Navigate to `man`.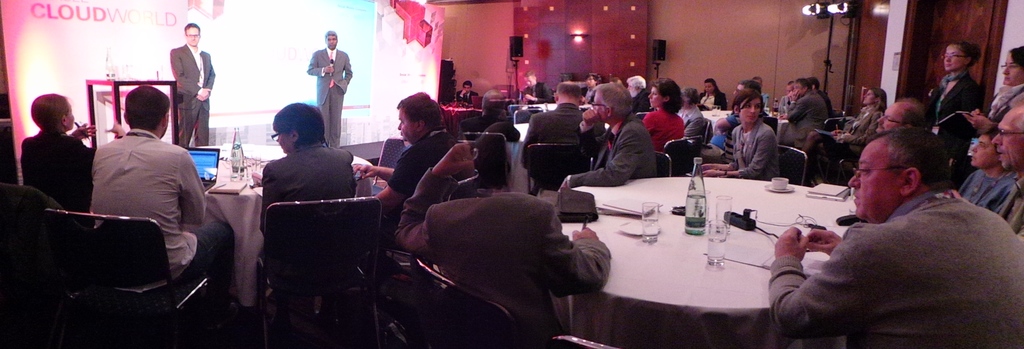
Navigation target: [left=172, top=15, right=227, bottom=159].
